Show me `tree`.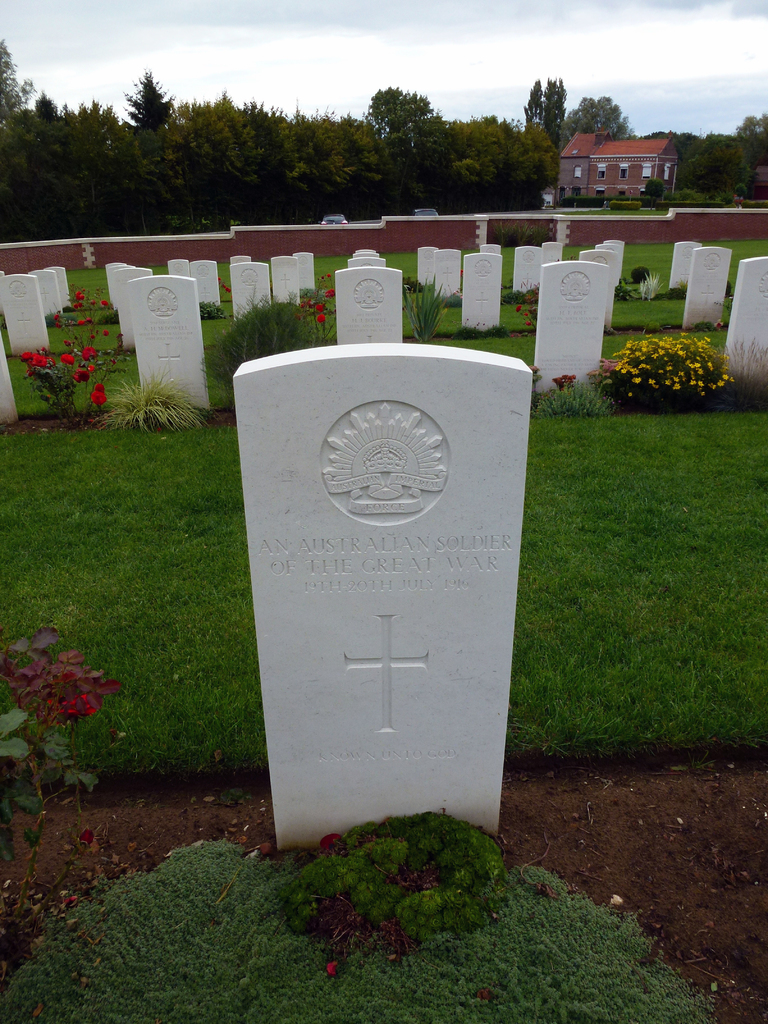
`tree` is here: x1=335 y1=67 x2=497 y2=185.
